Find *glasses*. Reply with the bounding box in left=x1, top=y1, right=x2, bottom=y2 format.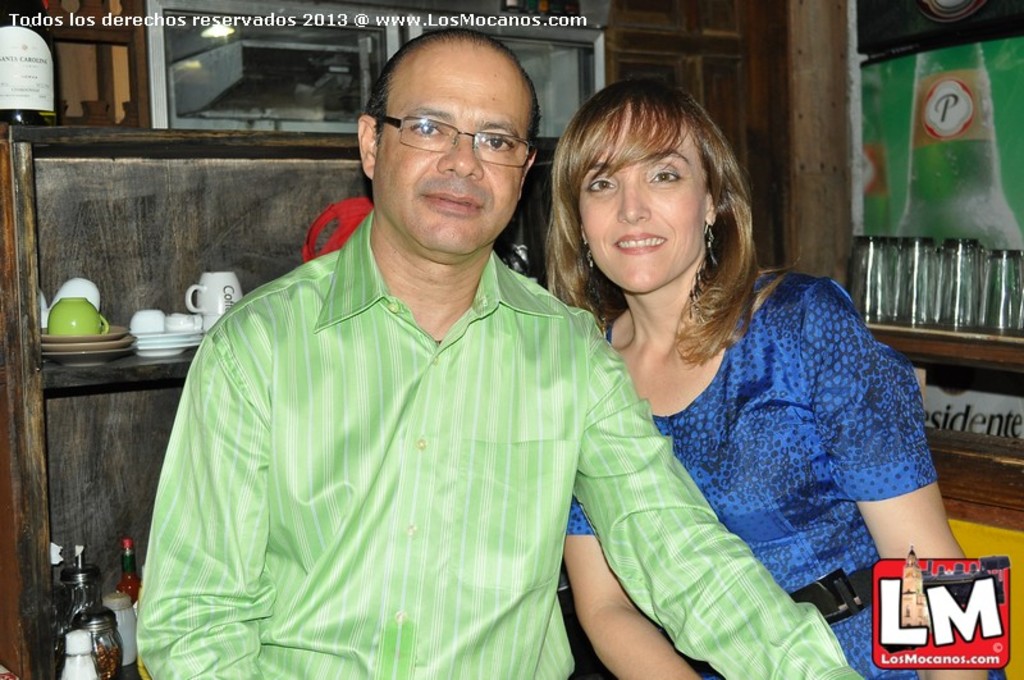
left=378, top=105, right=540, bottom=168.
